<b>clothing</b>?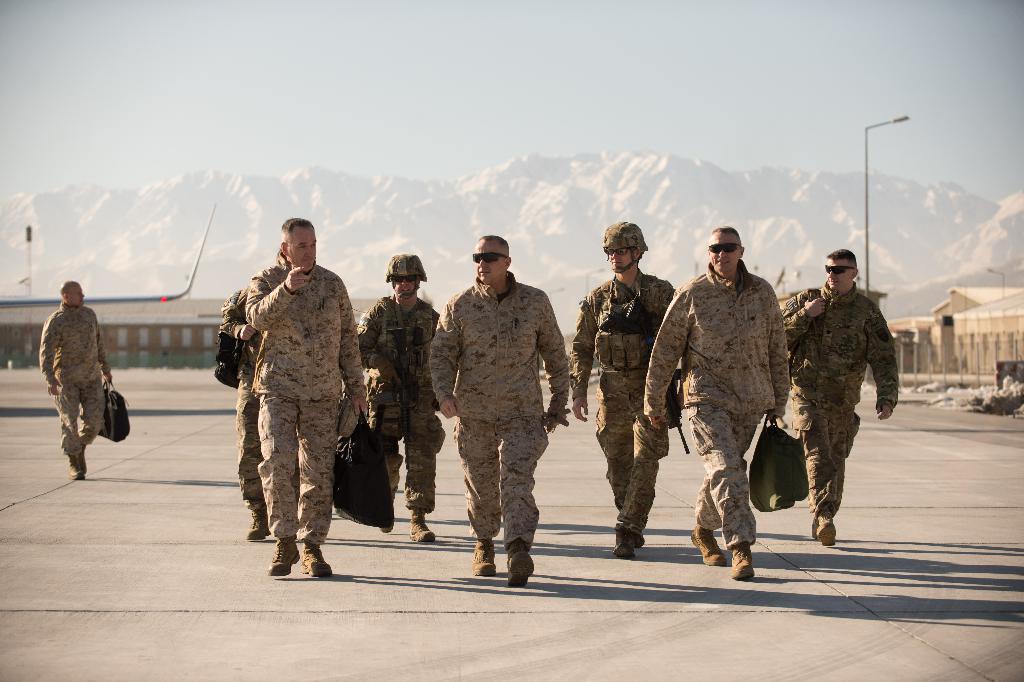
l=356, t=291, r=435, b=509
